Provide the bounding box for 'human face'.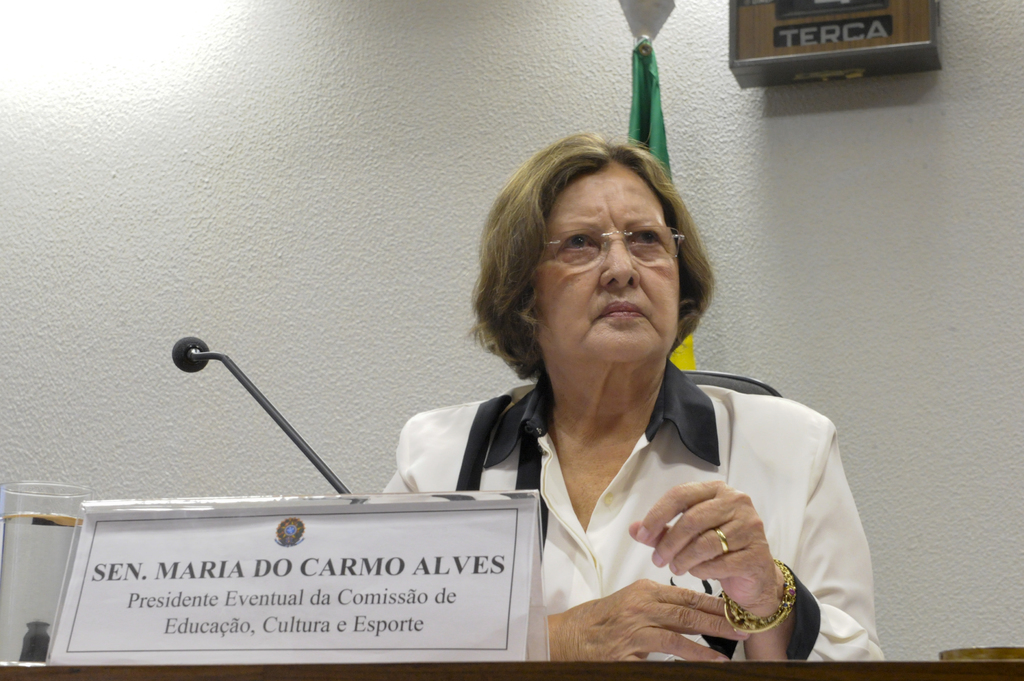
[535,163,680,365].
